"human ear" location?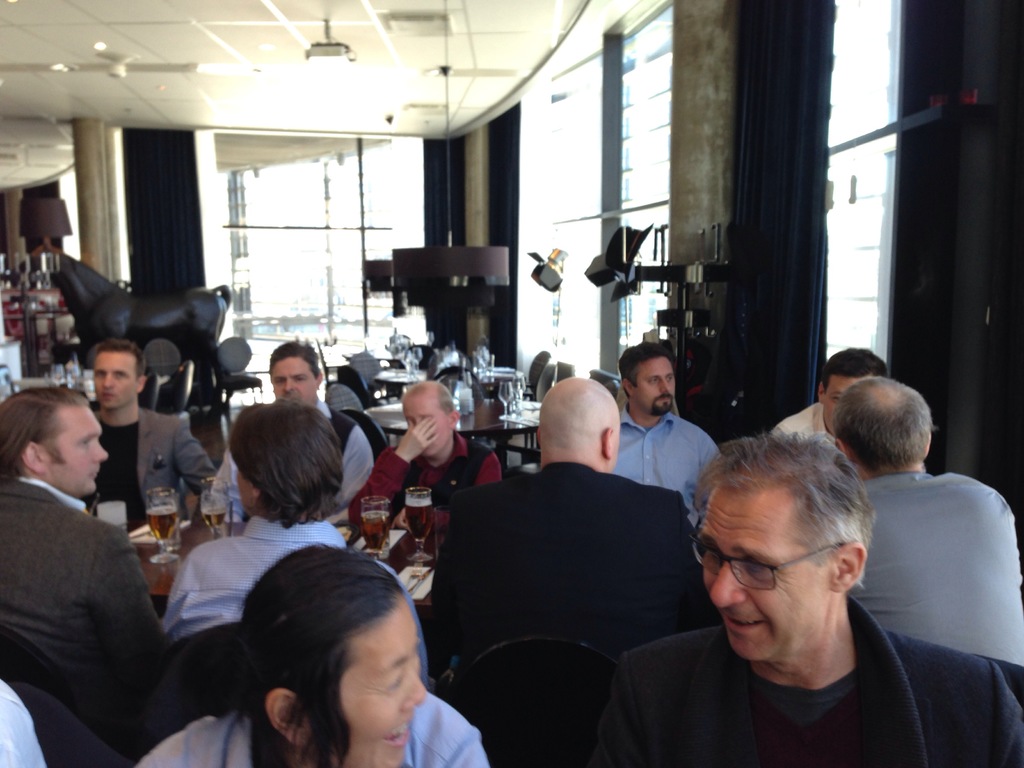
624 378 630 397
